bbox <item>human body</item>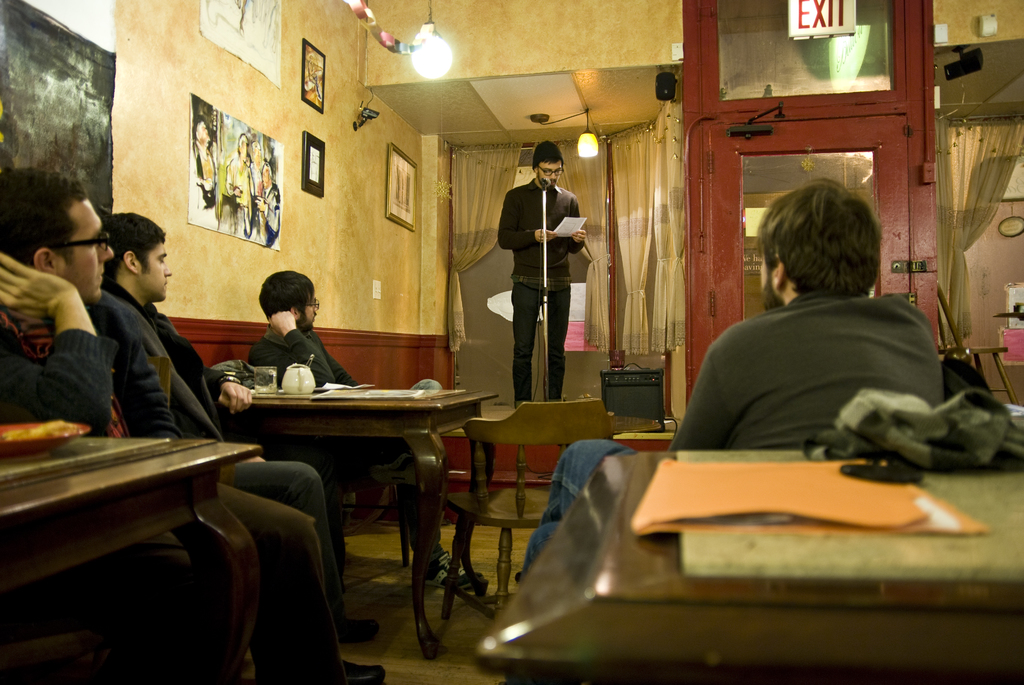
Rect(244, 271, 410, 518)
